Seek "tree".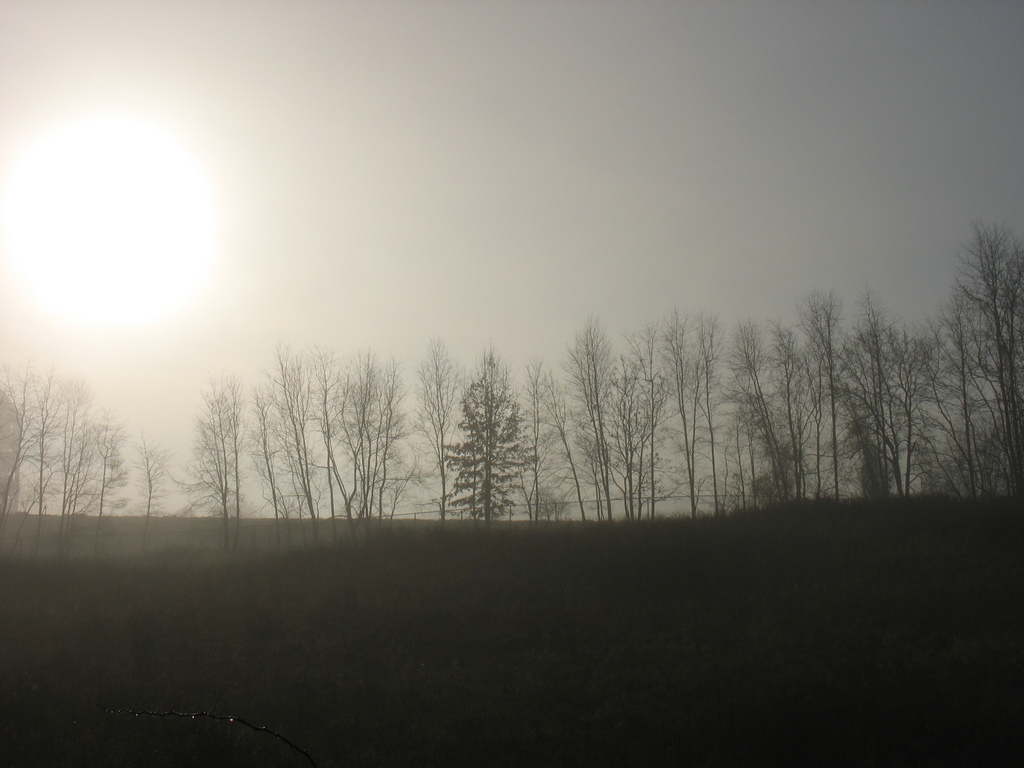
429, 339, 553, 525.
